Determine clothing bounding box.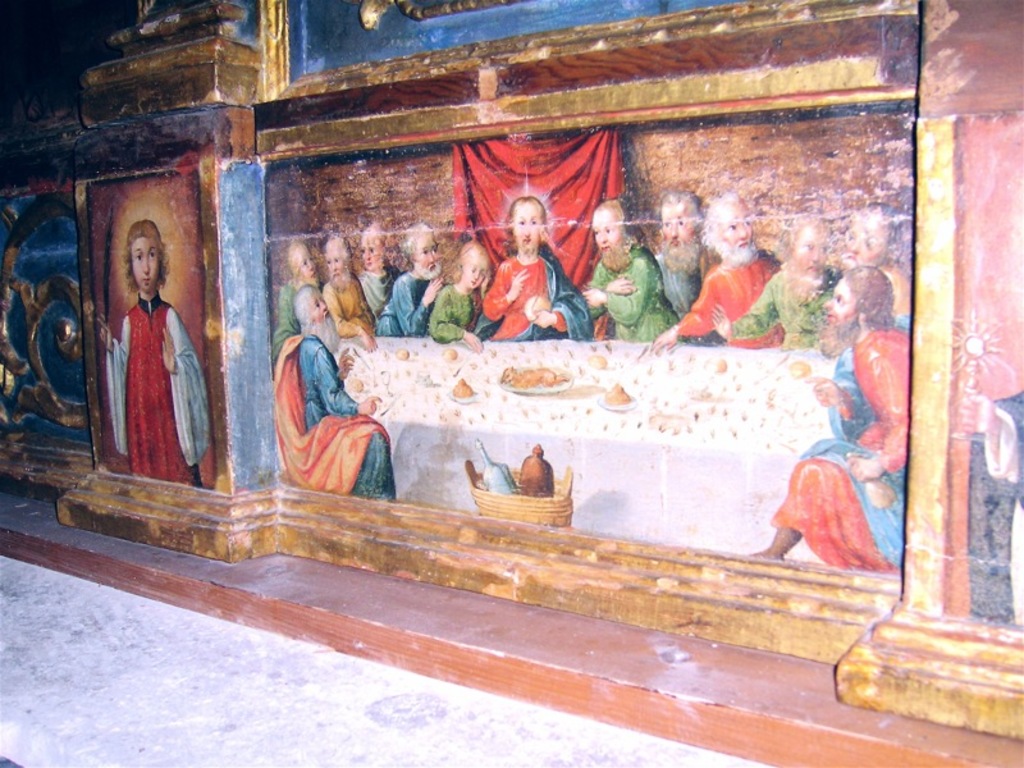
Determined: x1=567 y1=261 x2=696 y2=340.
